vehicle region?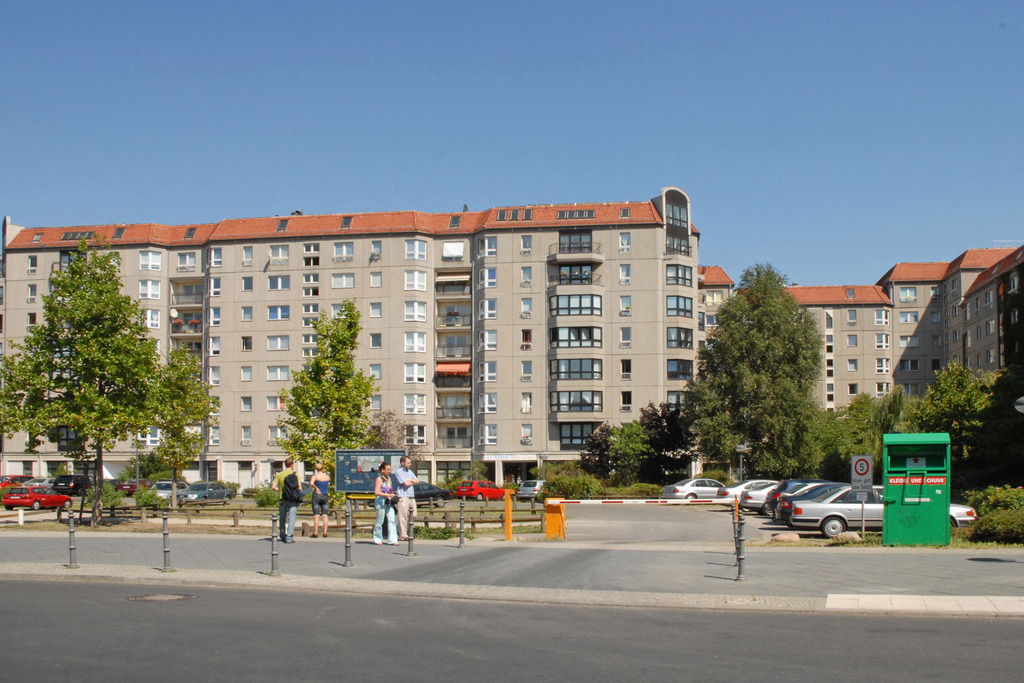
region(665, 475, 723, 501)
